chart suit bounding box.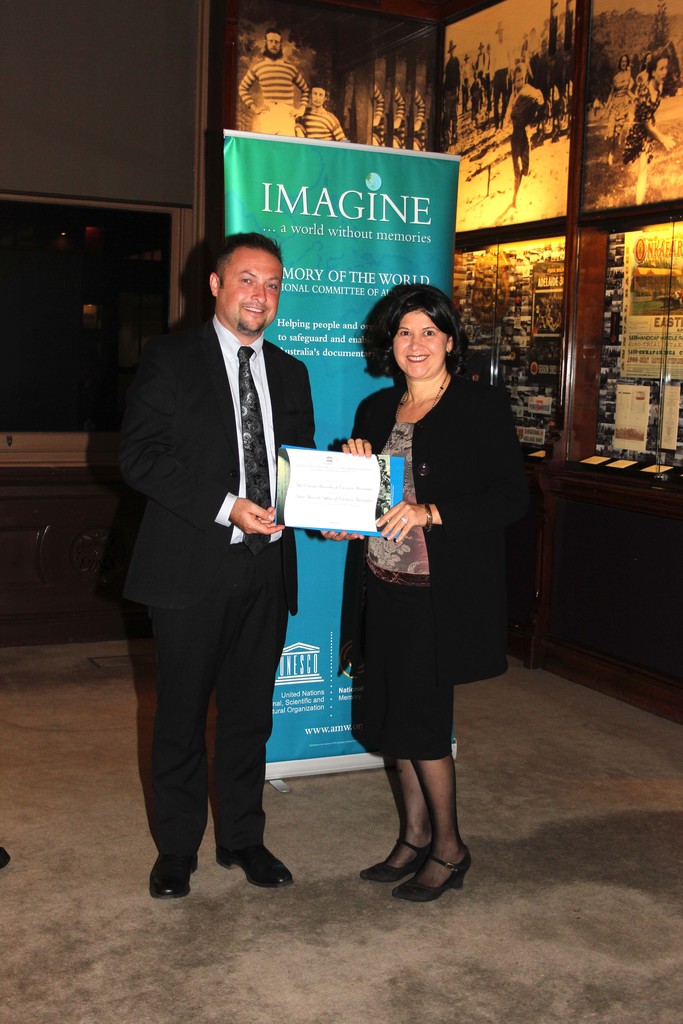
Charted: select_region(117, 316, 312, 855).
